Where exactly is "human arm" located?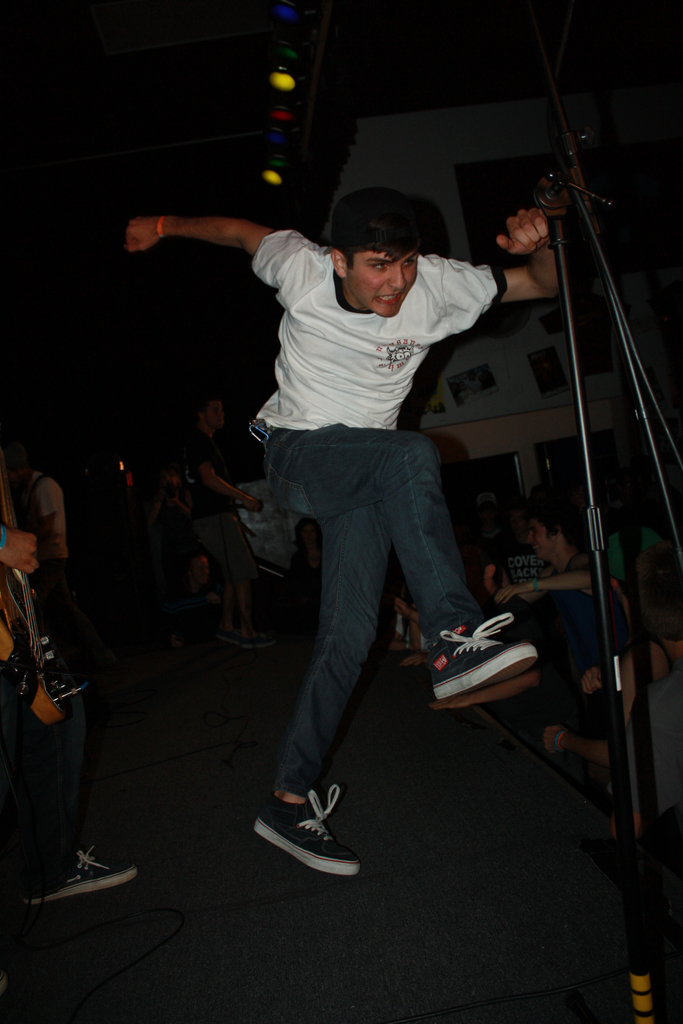
Its bounding box is select_region(198, 440, 265, 514).
